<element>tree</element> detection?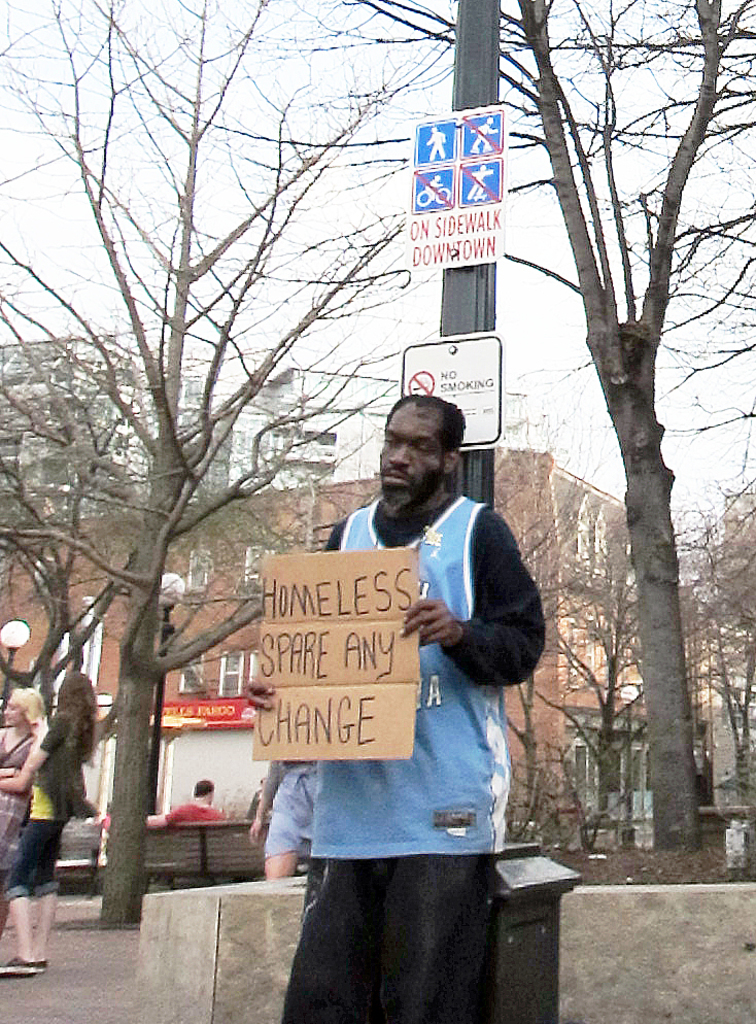
<bbox>0, 0, 454, 931</bbox>
